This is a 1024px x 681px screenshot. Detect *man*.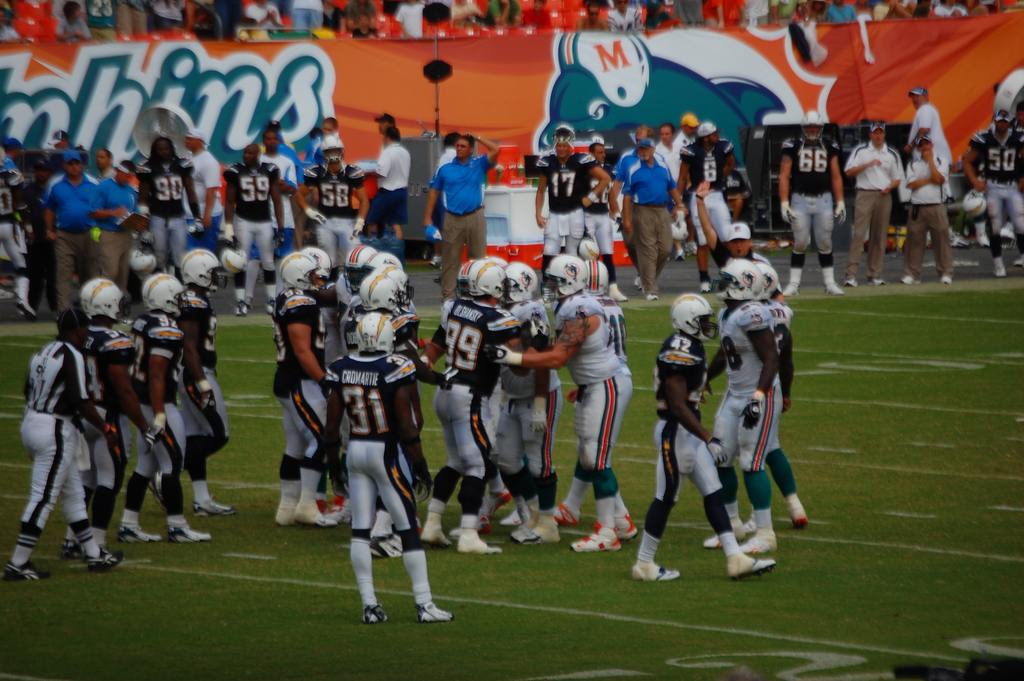
pyautogui.locateOnScreen(908, 137, 948, 283).
